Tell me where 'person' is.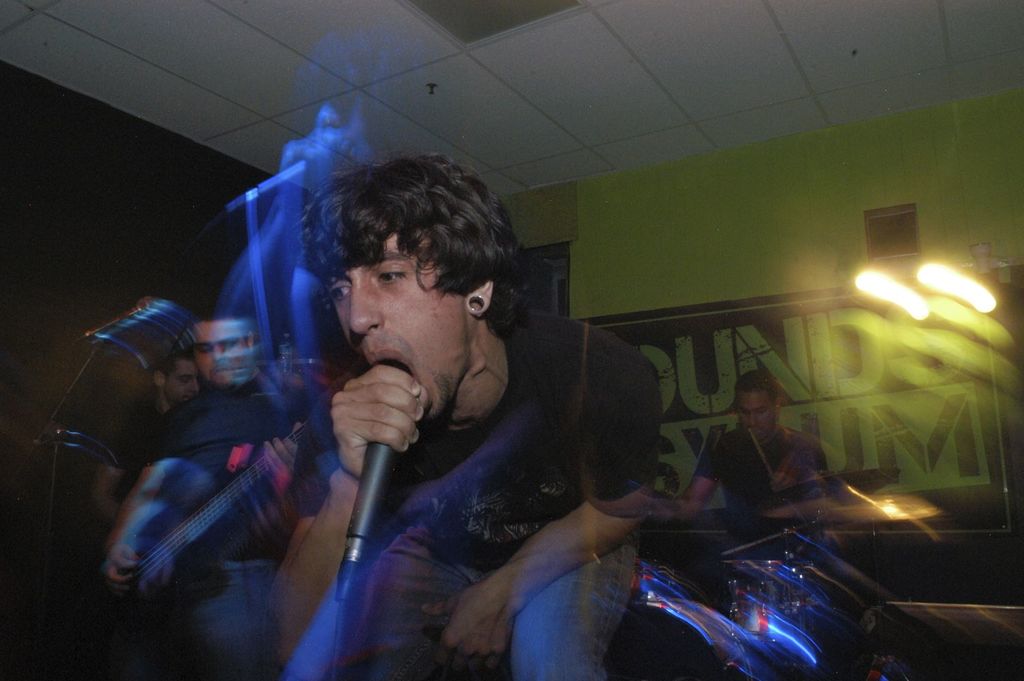
'person' is at detection(263, 153, 662, 680).
